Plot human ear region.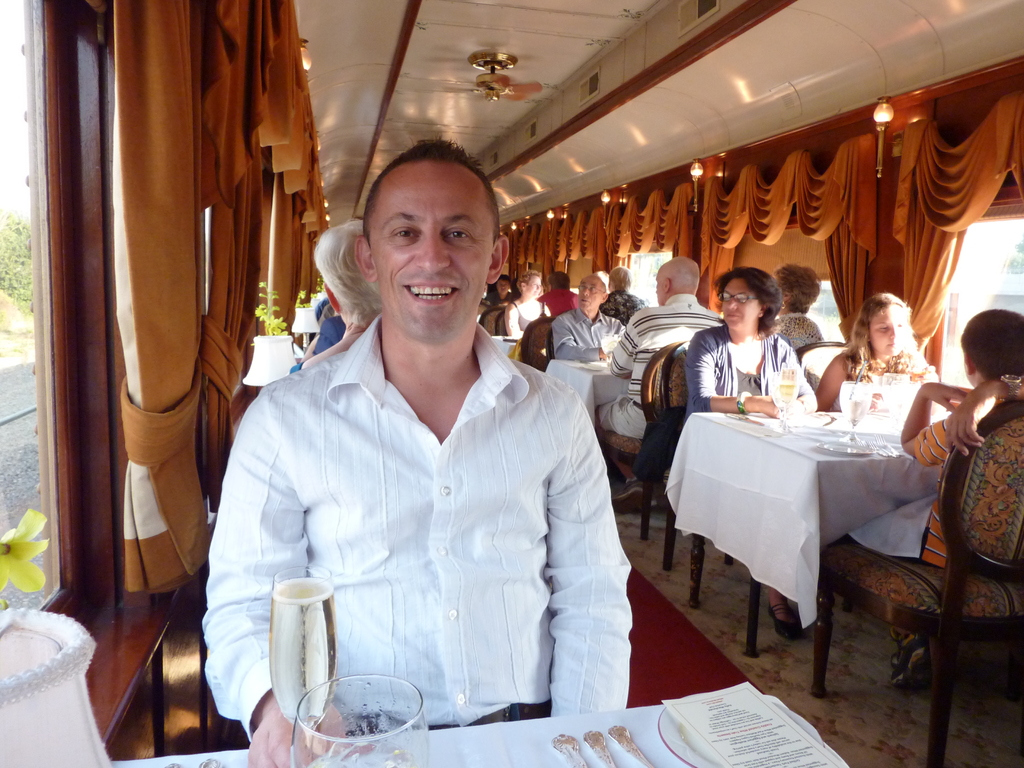
Plotted at detection(961, 352, 972, 374).
